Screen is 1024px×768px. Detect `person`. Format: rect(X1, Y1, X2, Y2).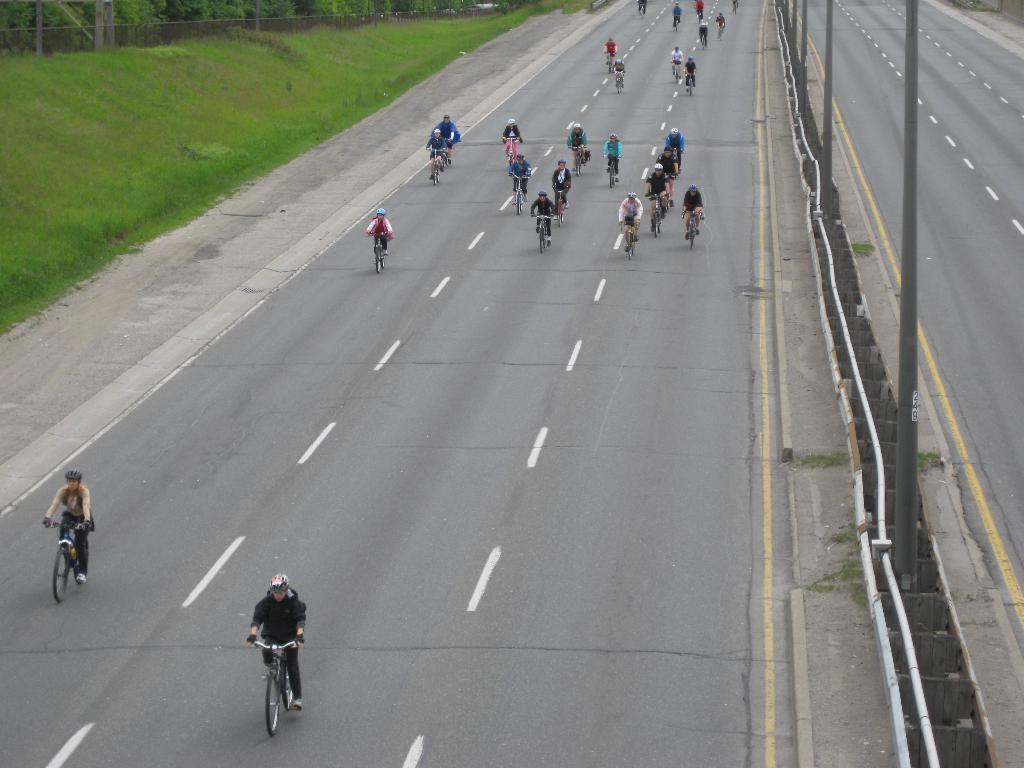
rect(236, 579, 299, 730).
